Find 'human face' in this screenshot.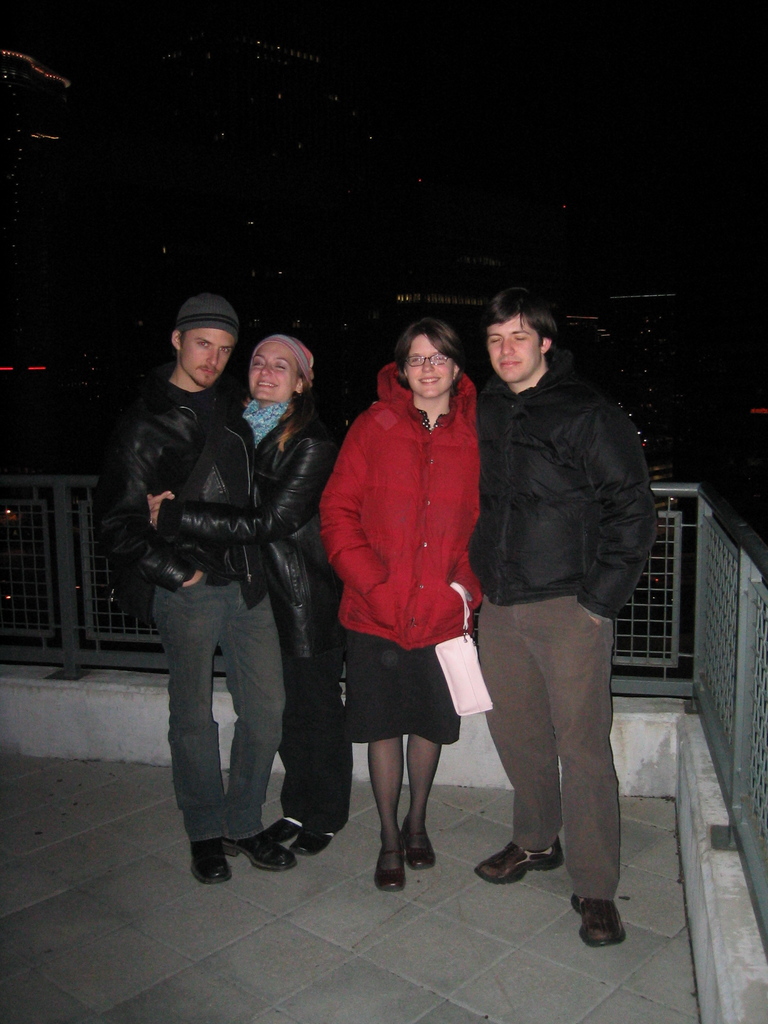
The bounding box for 'human face' is 408, 337, 450, 399.
